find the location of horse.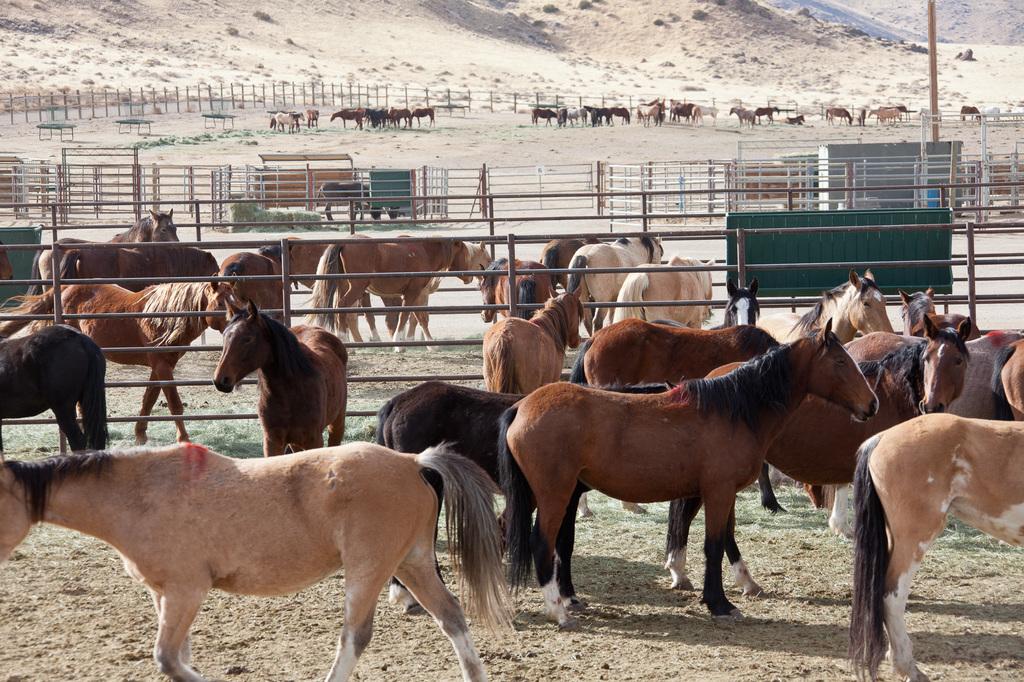
Location: <region>867, 105, 902, 127</region>.
